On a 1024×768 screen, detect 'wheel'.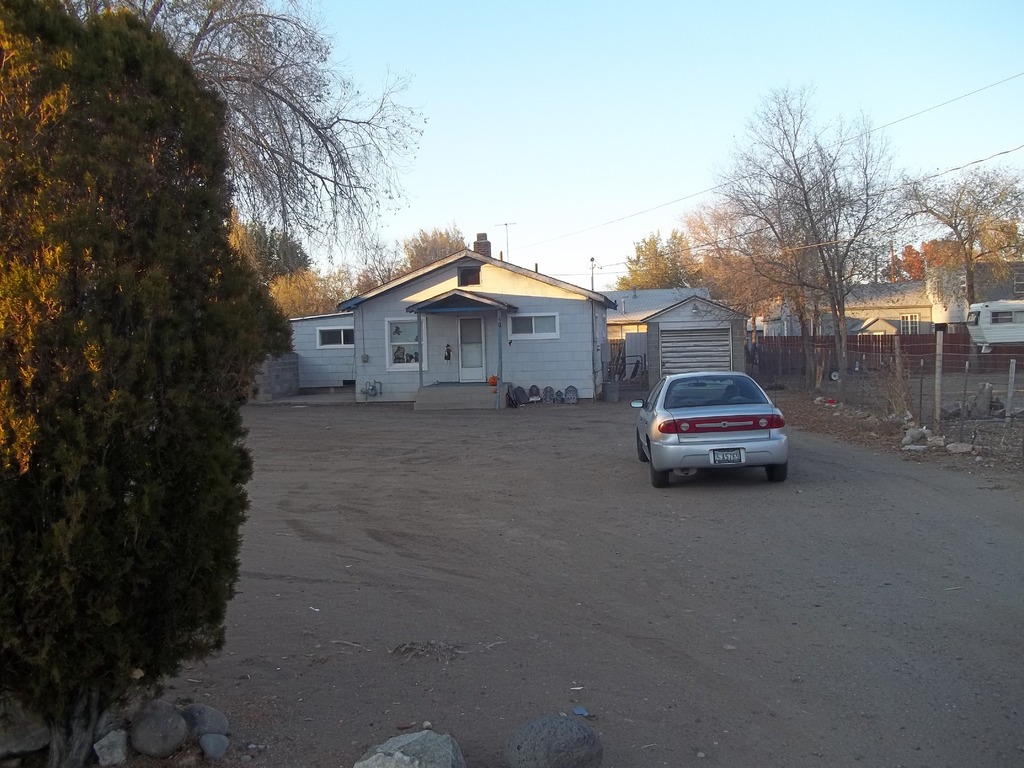
(765, 462, 788, 482).
